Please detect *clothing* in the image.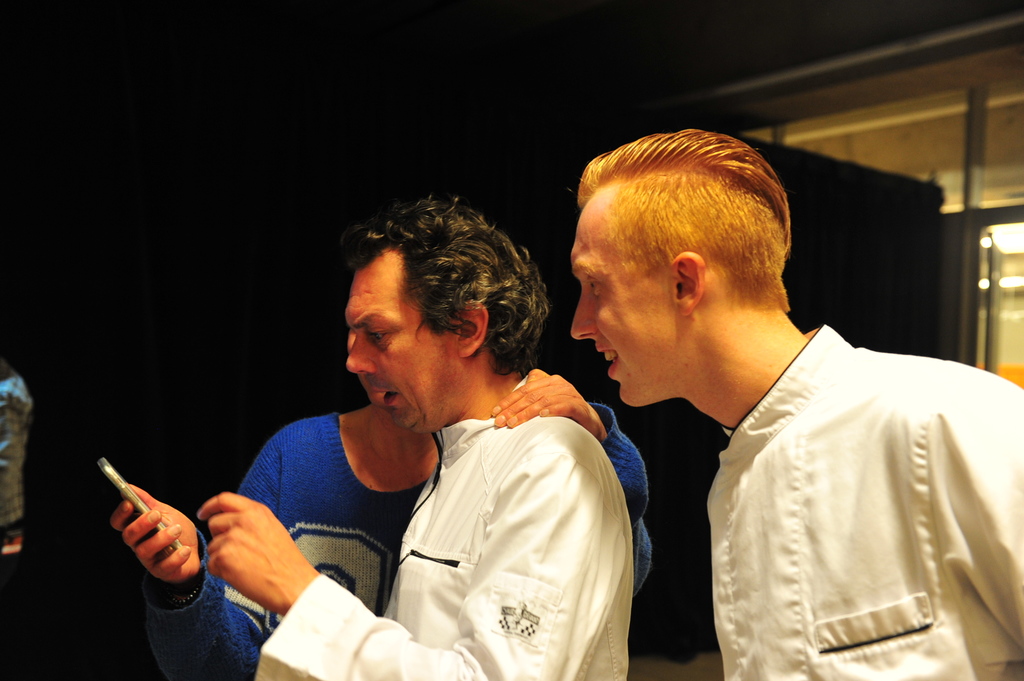
[253,365,638,680].
